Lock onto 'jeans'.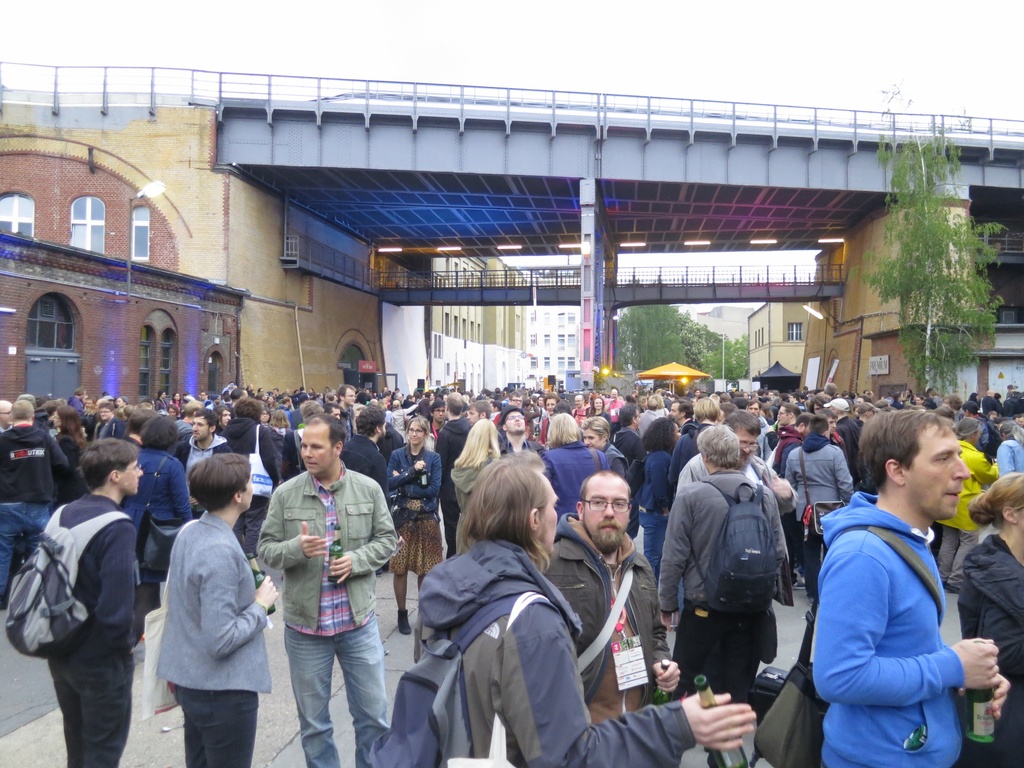
Locked: x1=0, y1=502, x2=52, y2=594.
